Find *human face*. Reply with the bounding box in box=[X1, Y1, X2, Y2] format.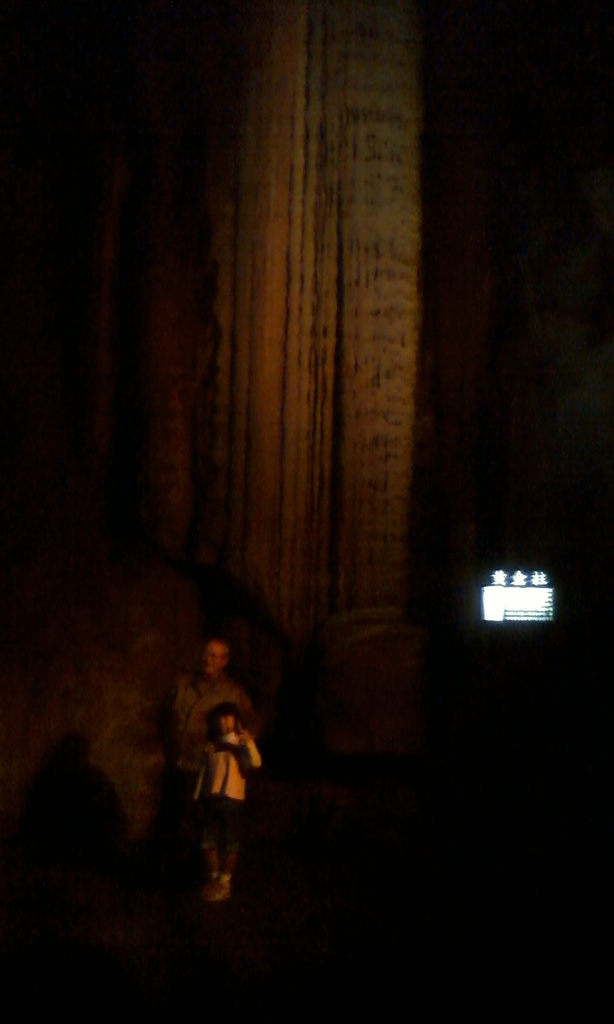
box=[212, 716, 233, 732].
